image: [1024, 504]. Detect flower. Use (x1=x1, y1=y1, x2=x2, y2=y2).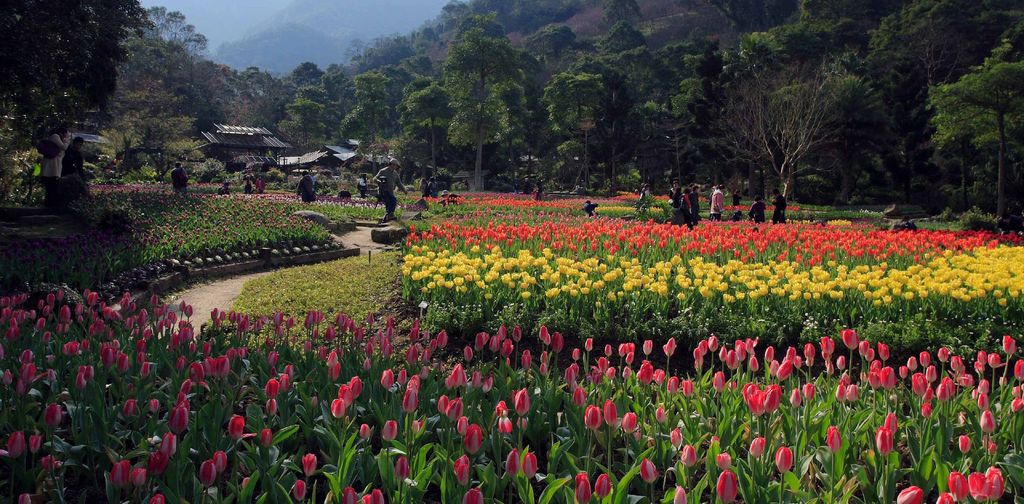
(x1=362, y1=493, x2=372, y2=503).
